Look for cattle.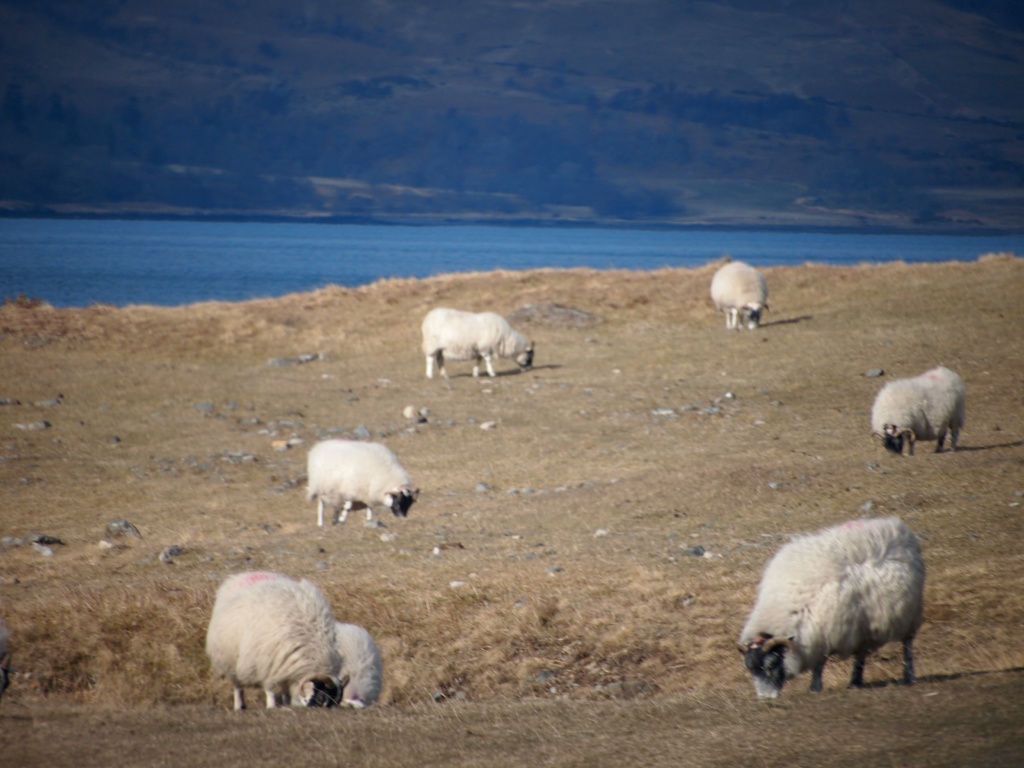
Found: pyautogui.locateOnScreen(304, 440, 419, 526).
